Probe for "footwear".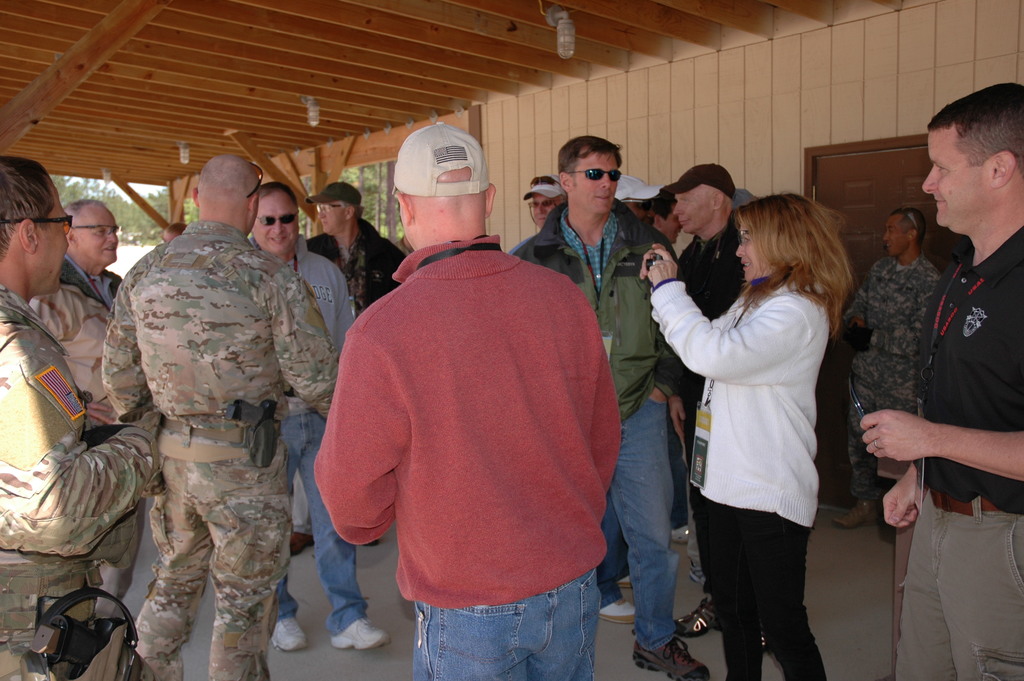
Probe result: [x1=24, y1=578, x2=129, y2=680].
